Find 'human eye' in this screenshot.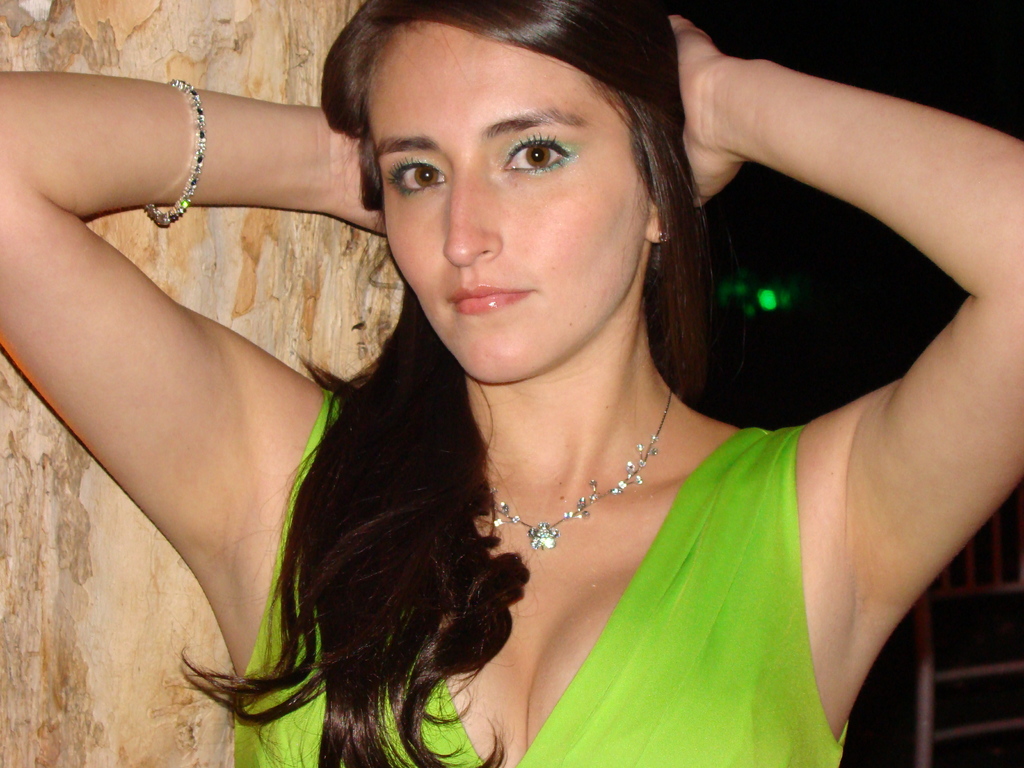
The bounding box for 'human eye' is crop(381, 149, 451, 201).
